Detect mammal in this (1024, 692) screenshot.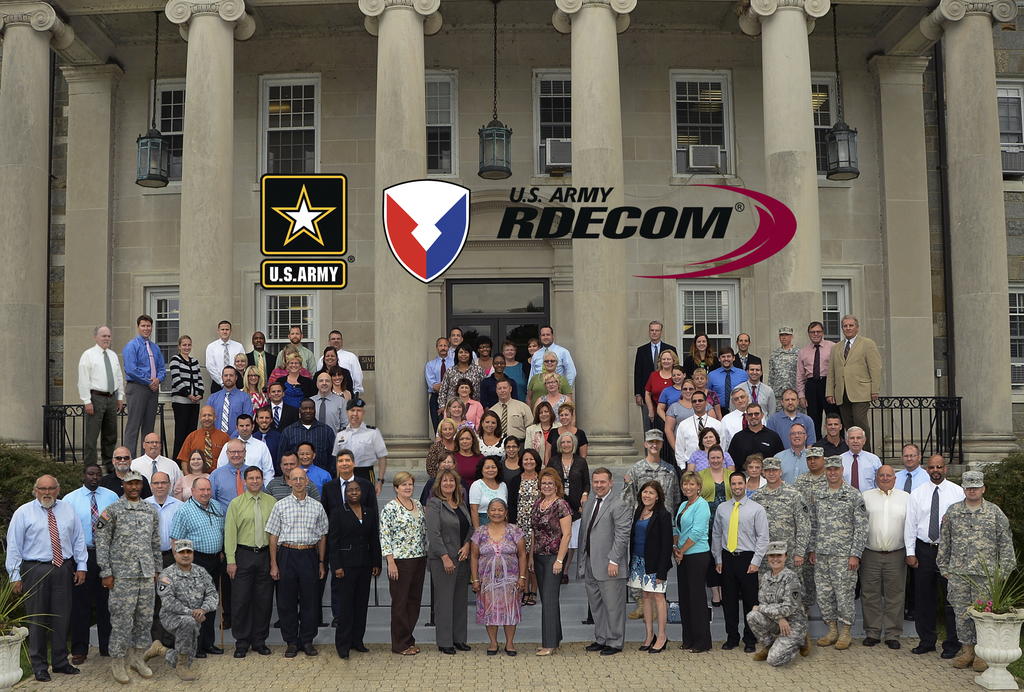
Detection: box=[468, 499, 529, 656].
